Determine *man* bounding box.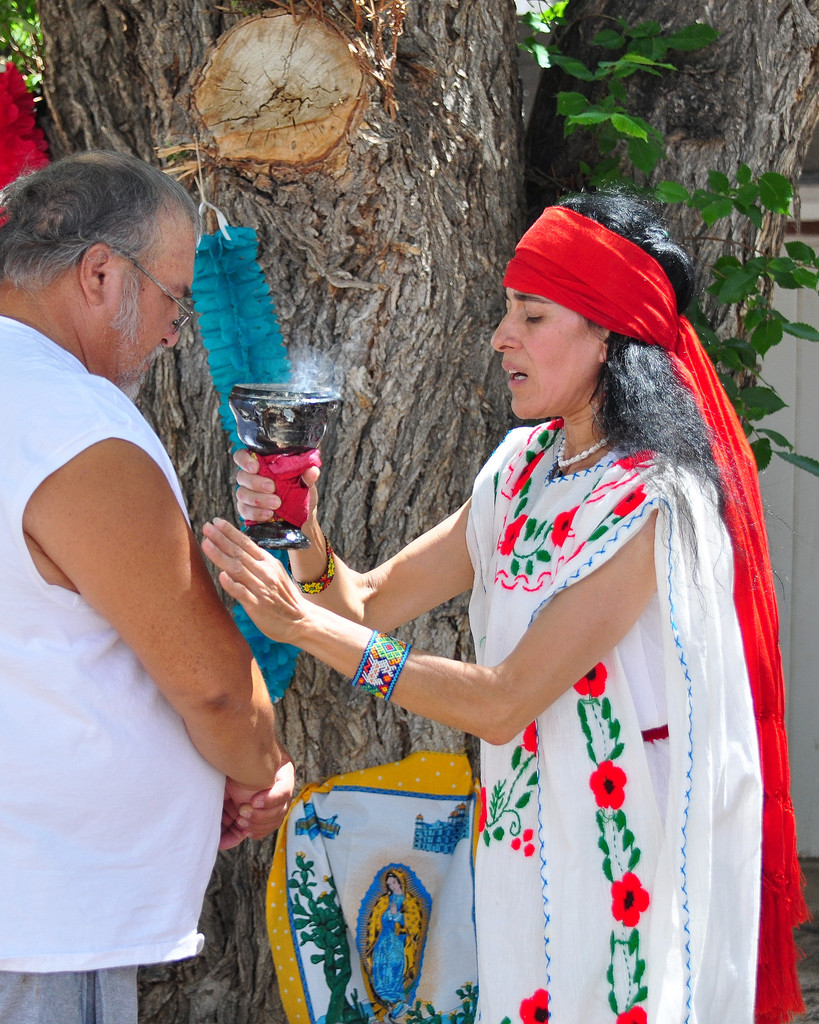
Determined: box=[2, 132, 292, 977].
